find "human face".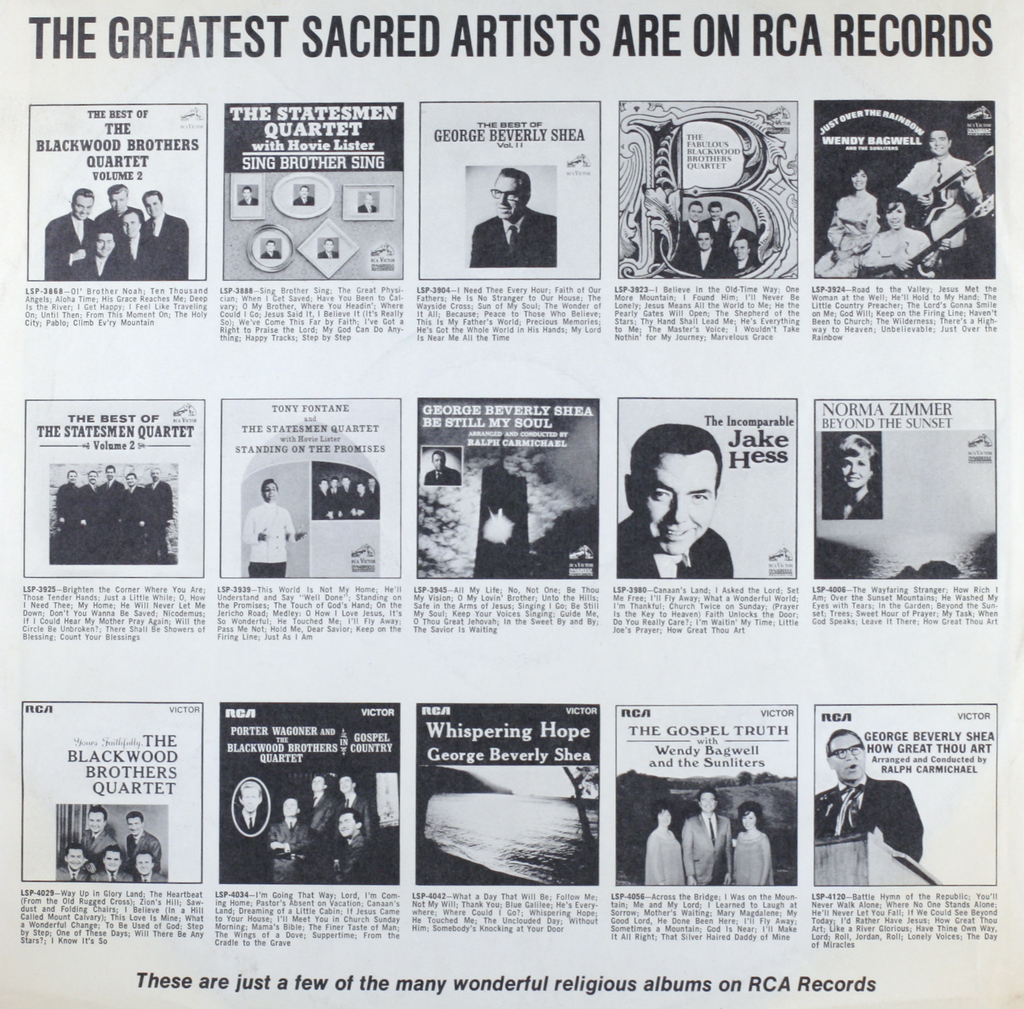
<box>853,170,867,190</box>.
